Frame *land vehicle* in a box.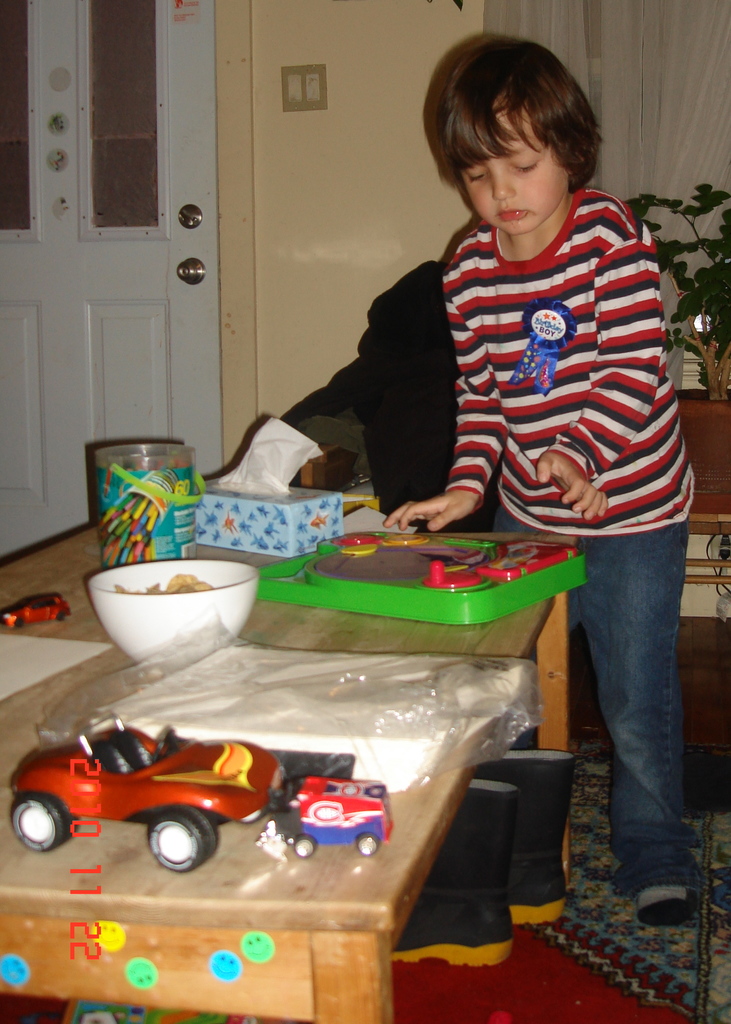
detection(8, 711, 287, 872).
